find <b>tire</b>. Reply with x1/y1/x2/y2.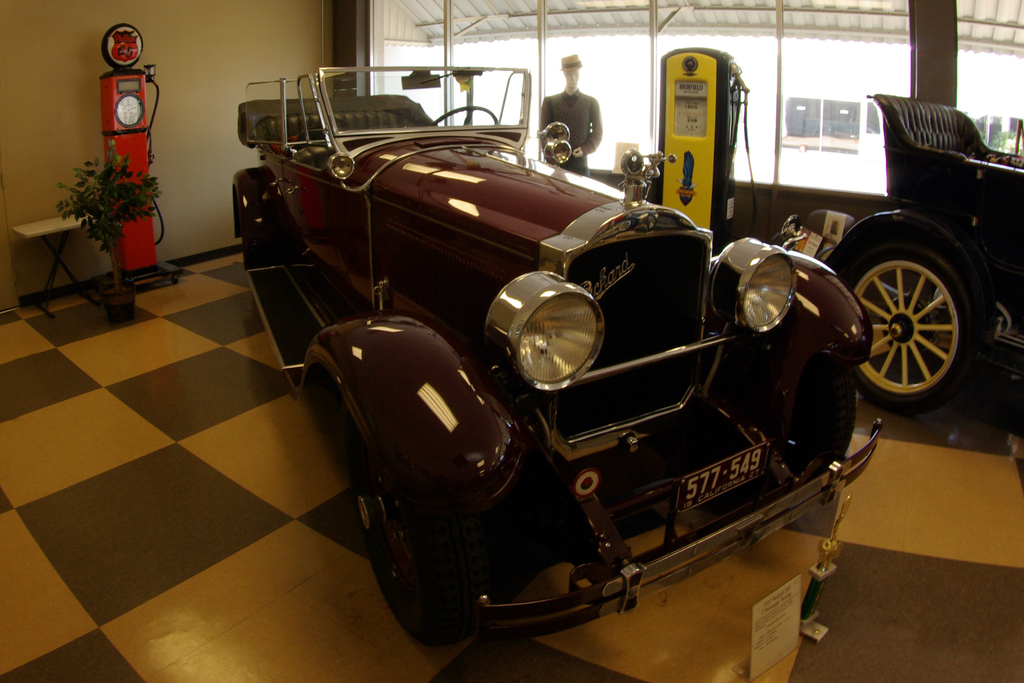
350/418/469/650.
